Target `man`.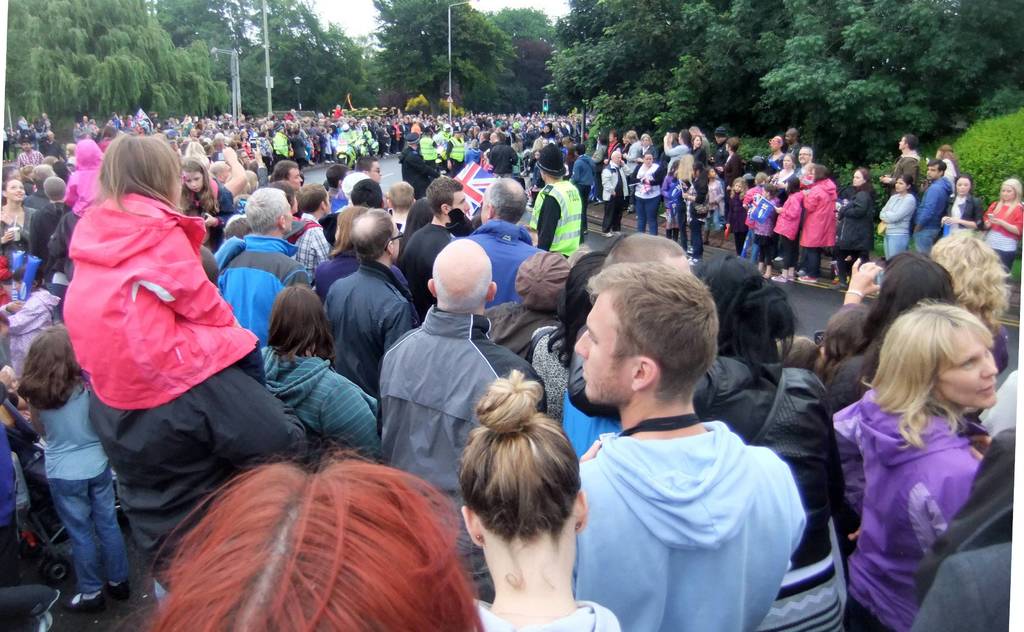
Target region: detection(394, 177, 471, 319).
